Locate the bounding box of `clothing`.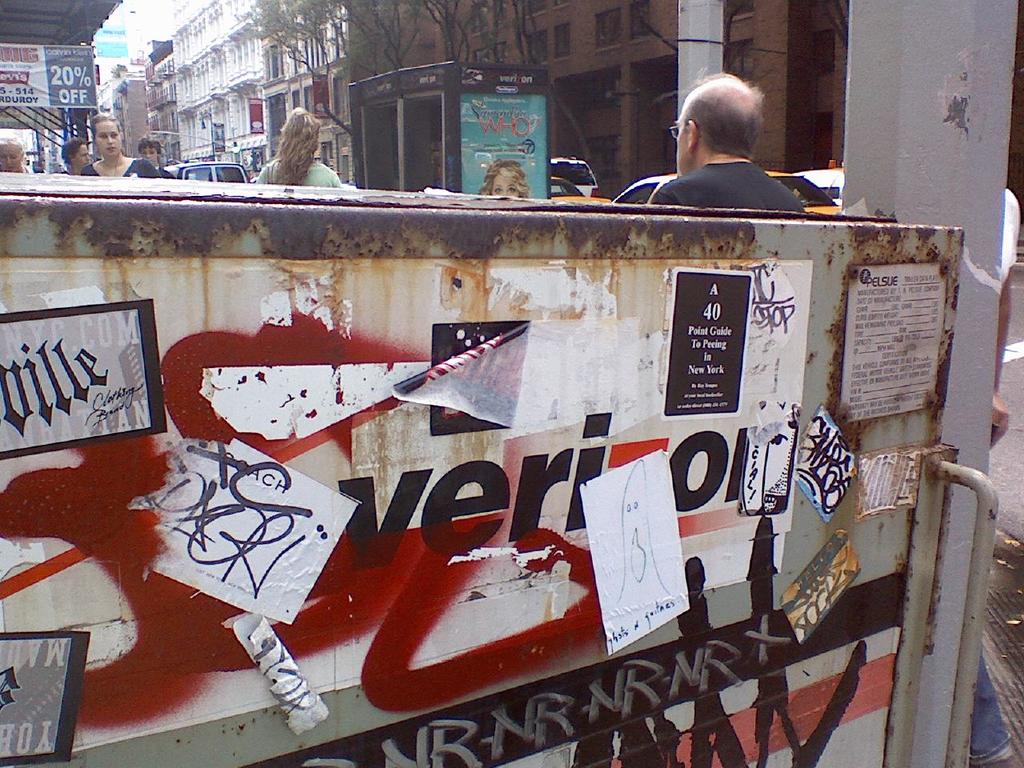
Bounding box: 649:158:797:210.
